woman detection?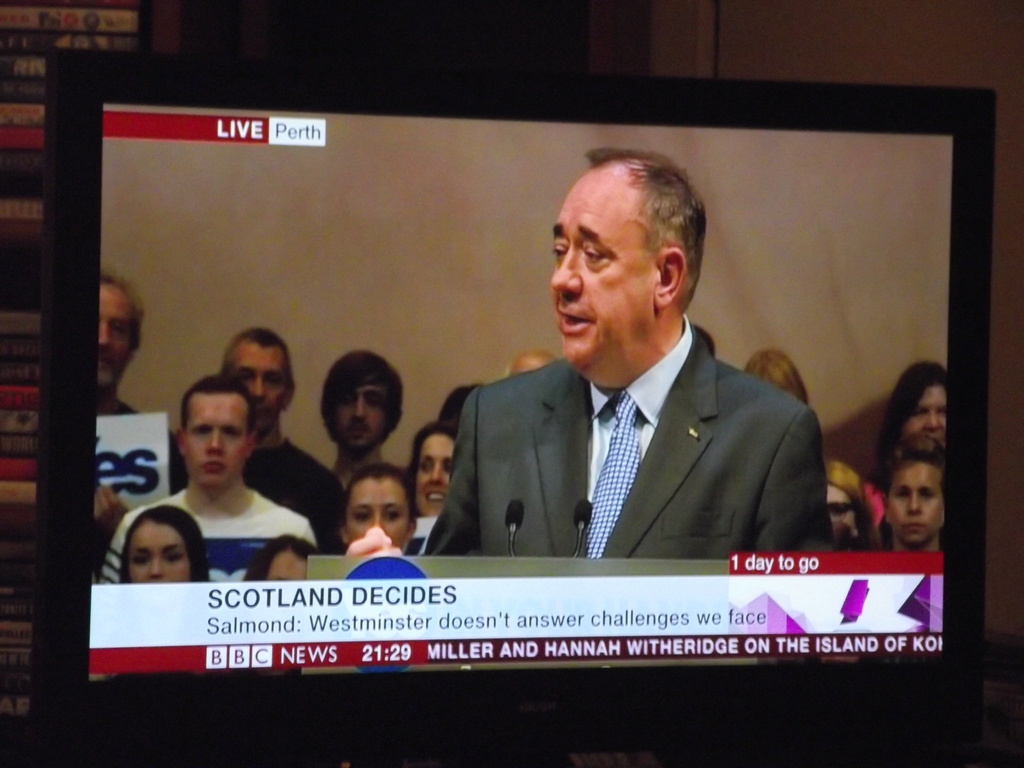
box=[340, 487, 422, 580]
